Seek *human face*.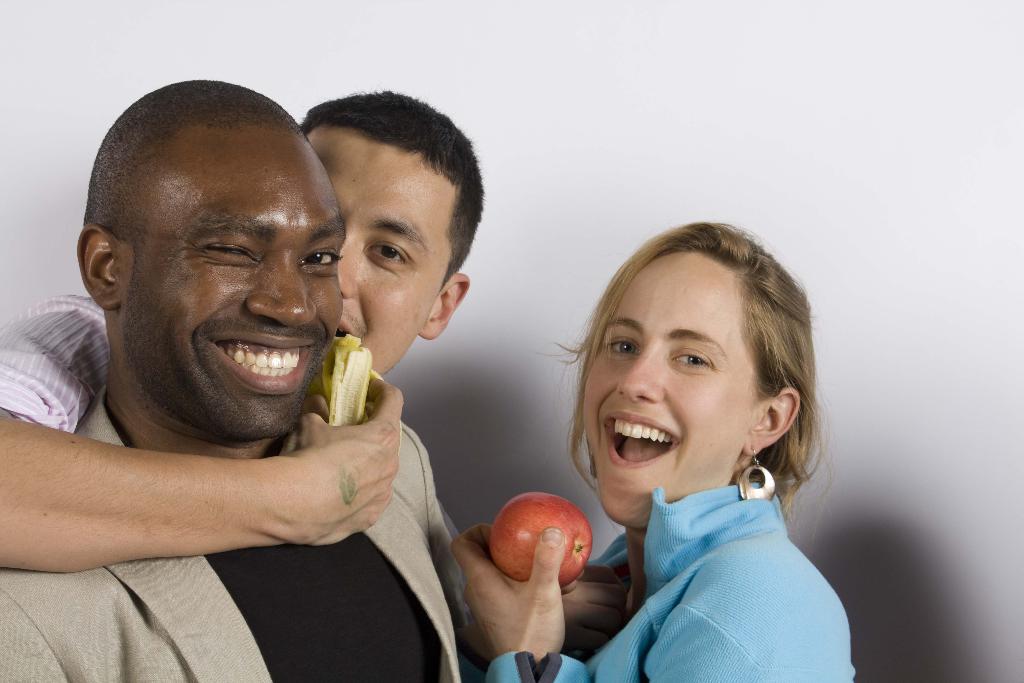
box(123, 139, 355, 436).
